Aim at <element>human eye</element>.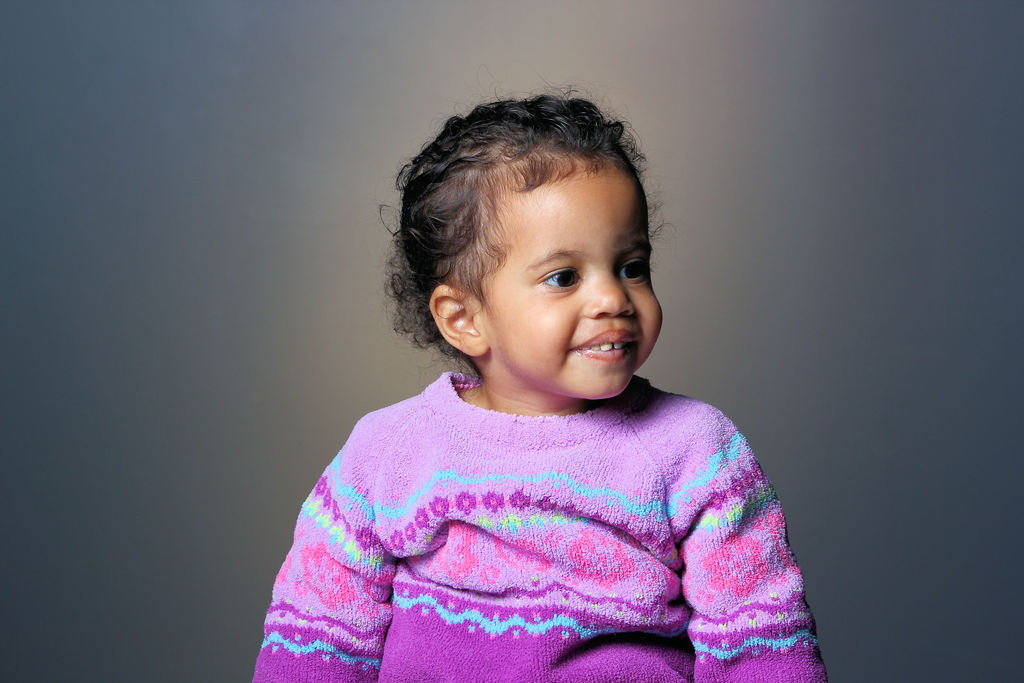
Aimed at bbox=(535, 268, 581, 295).
